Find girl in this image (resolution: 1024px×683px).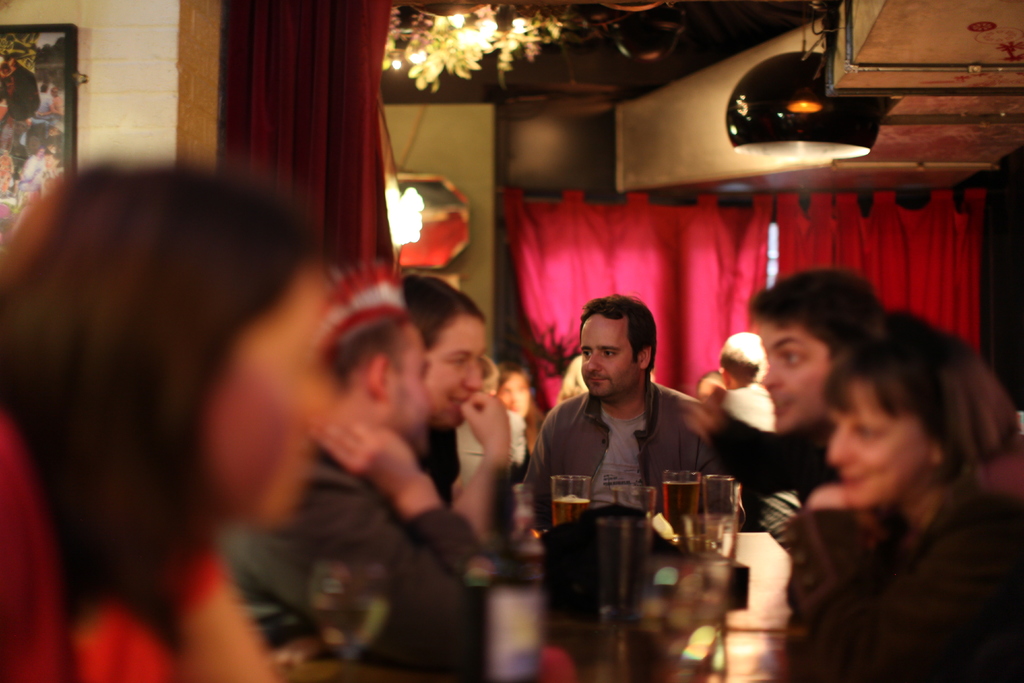
0:158:330:682.
